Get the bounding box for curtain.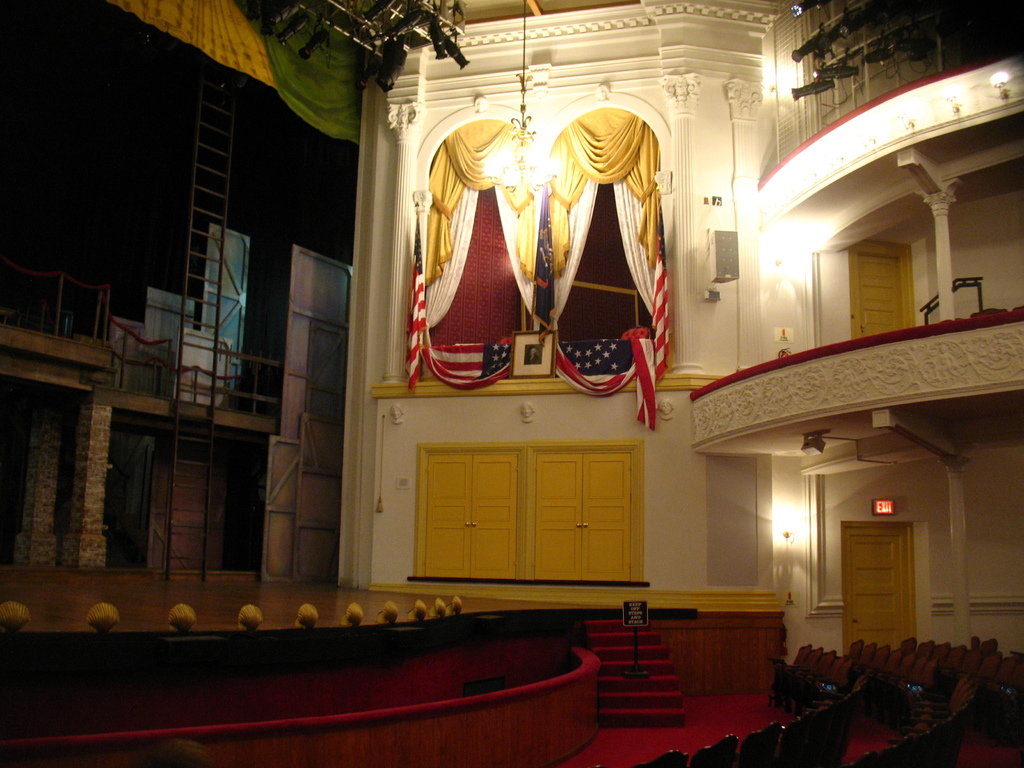
[547,104,668,332].
